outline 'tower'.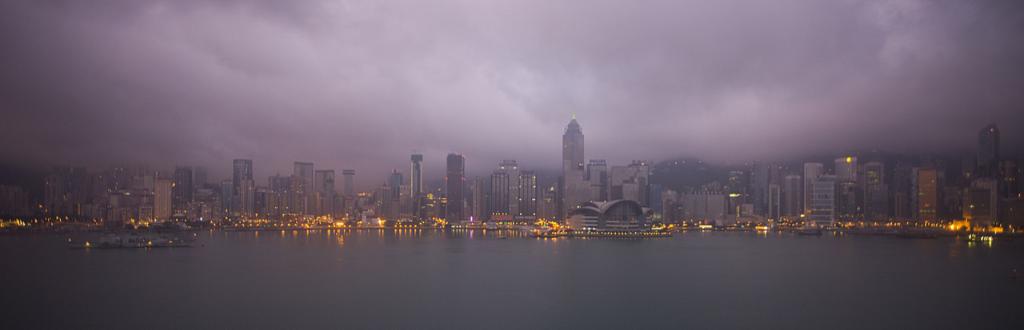
Outline: 652:185:662:225.
